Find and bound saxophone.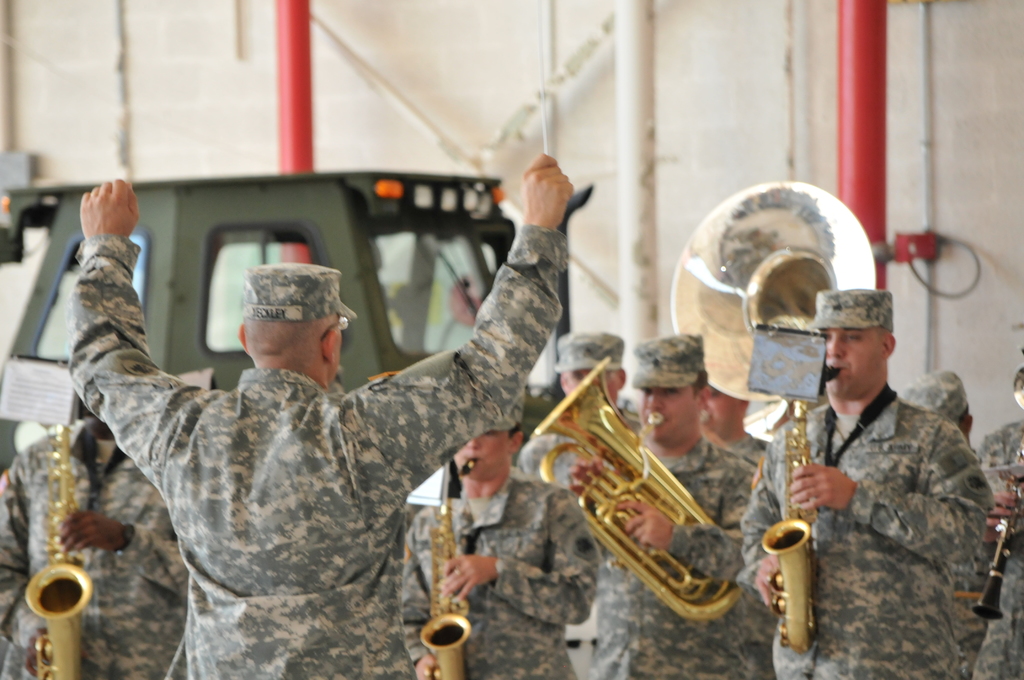
Bound: [418,455,483,679].
